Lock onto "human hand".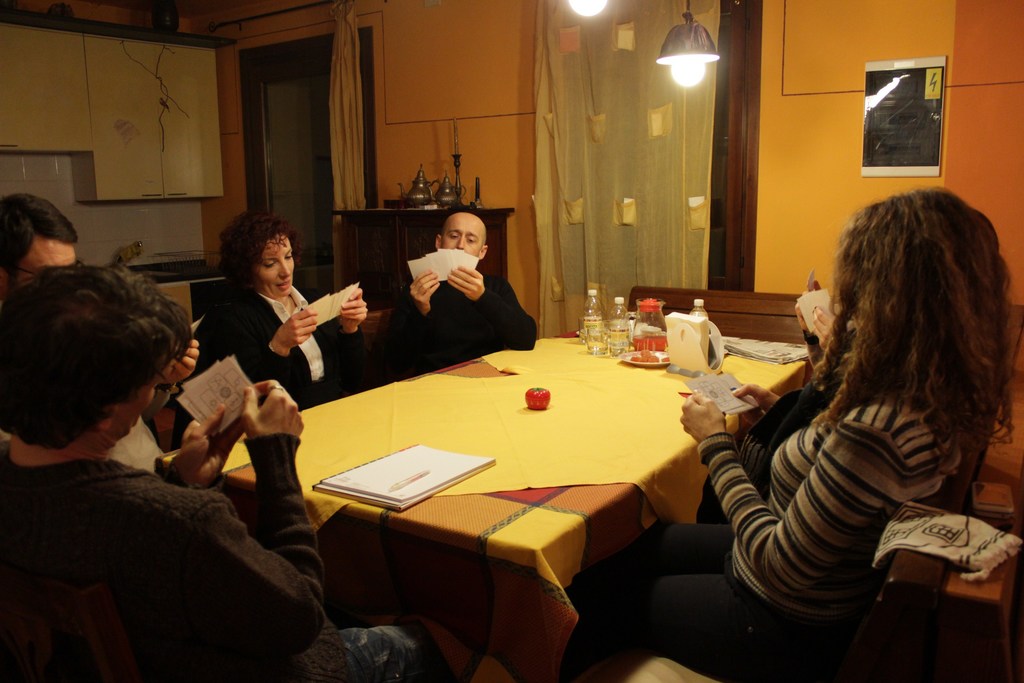
Locked: (left=159, top=338, right=203, bottom=388).
